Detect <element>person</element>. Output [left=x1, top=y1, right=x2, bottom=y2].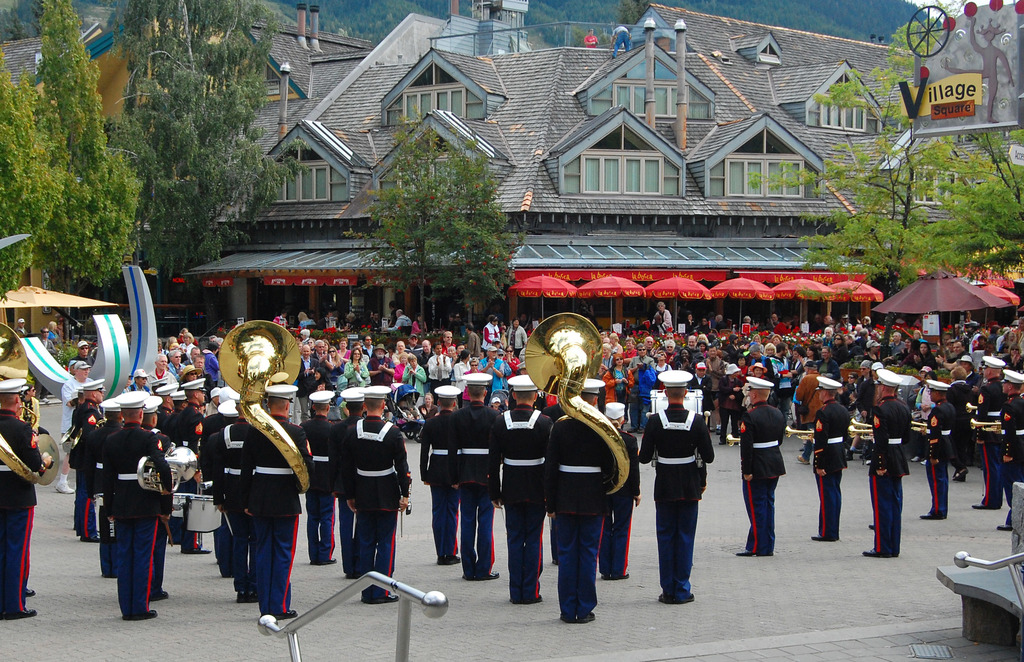
[left=808, top=375, right=850, bottom=540].
